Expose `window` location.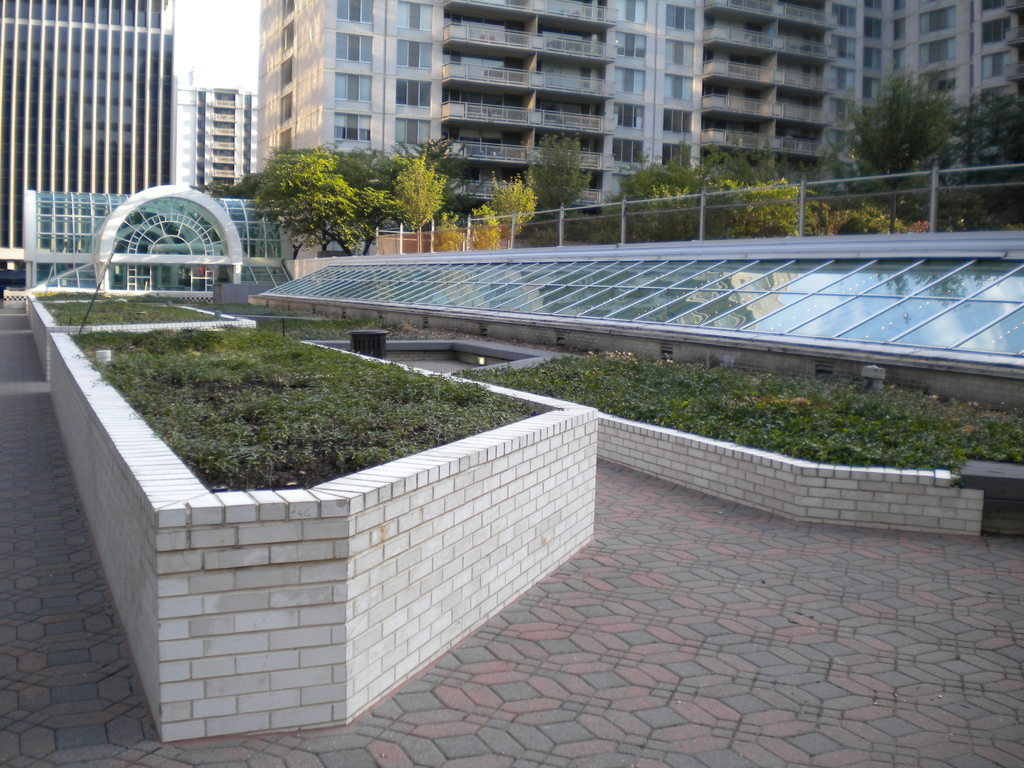
Exposed at 830 63 858 89.
